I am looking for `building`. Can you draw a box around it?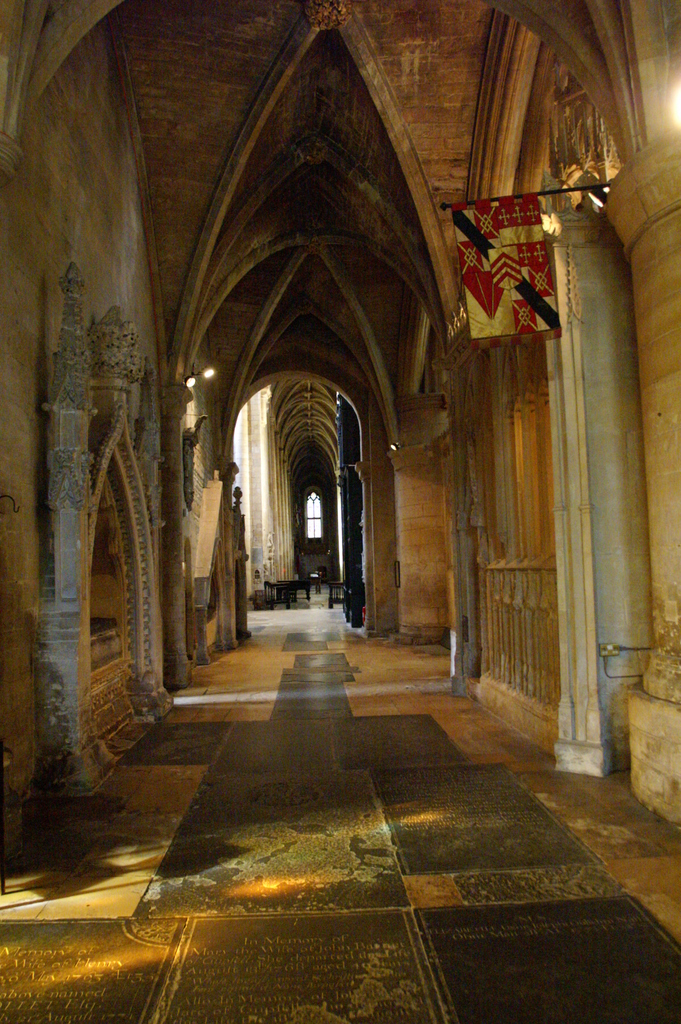
Sure, the bounding box is select_region(3, 0, 680, 1018).
